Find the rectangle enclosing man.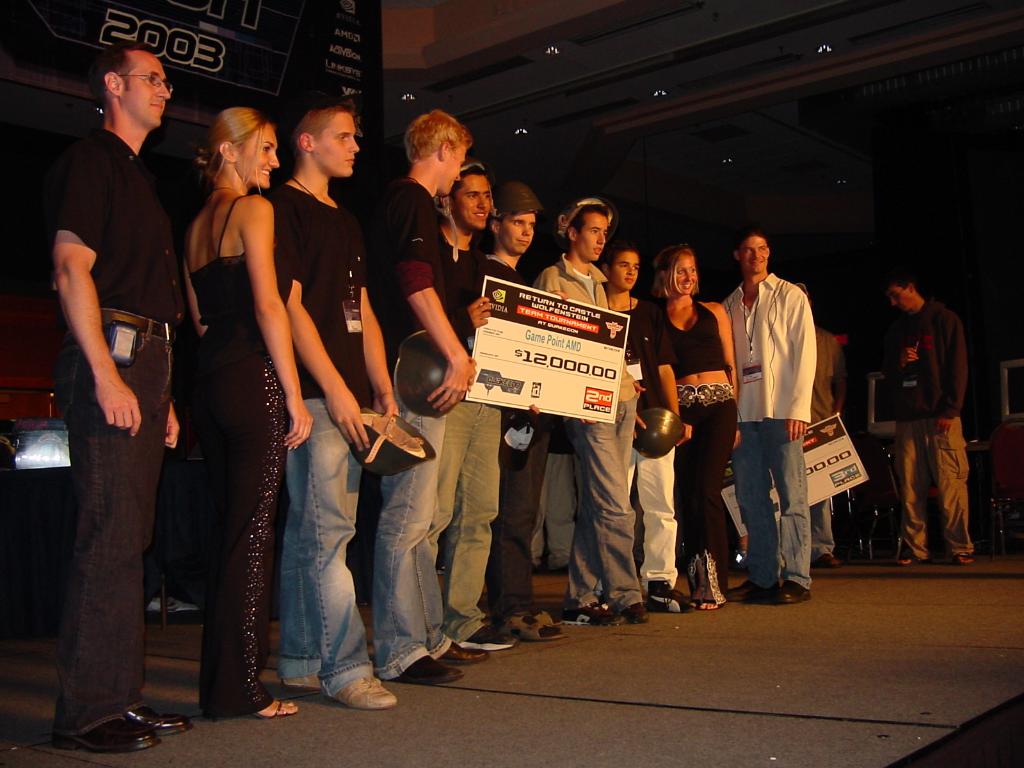
[883,276,977,570].
